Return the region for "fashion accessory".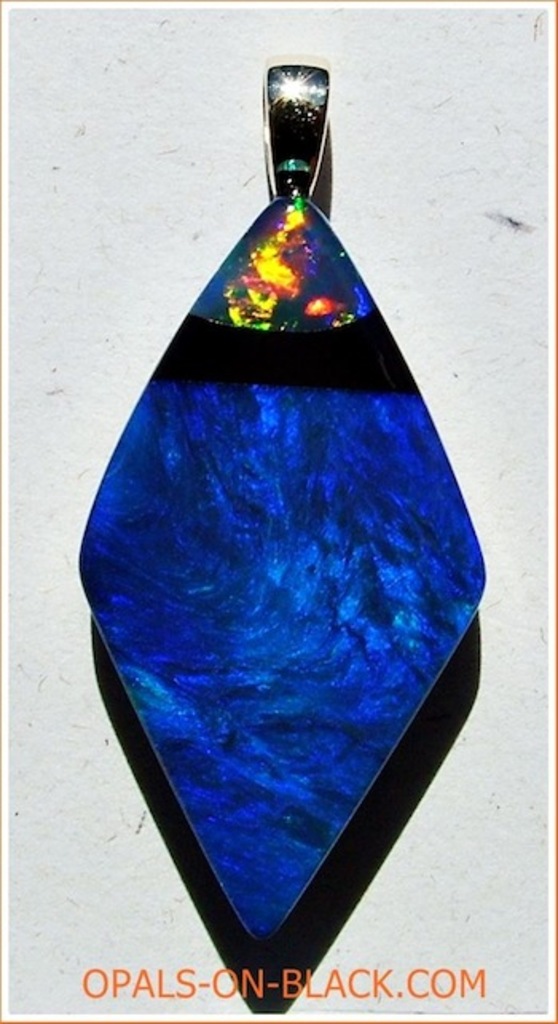
(70,62,488,955).
